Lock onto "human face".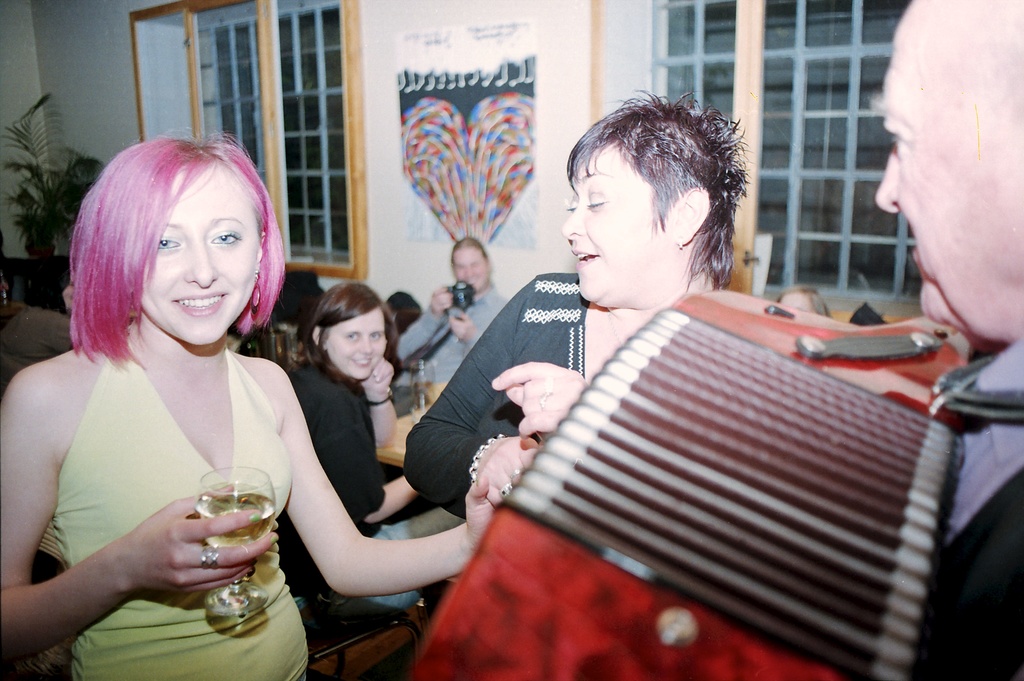
Locked: l=563, t=143, r=662, b=297.
